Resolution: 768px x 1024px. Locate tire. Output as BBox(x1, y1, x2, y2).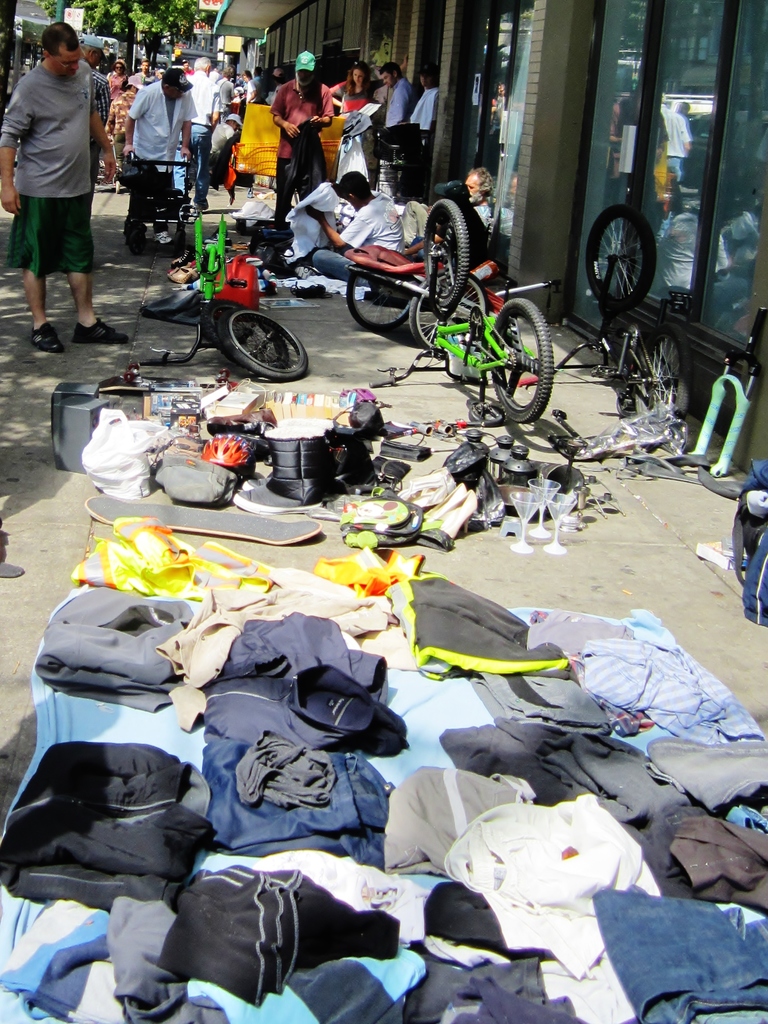
BBox(636, 326, 695, 434).
